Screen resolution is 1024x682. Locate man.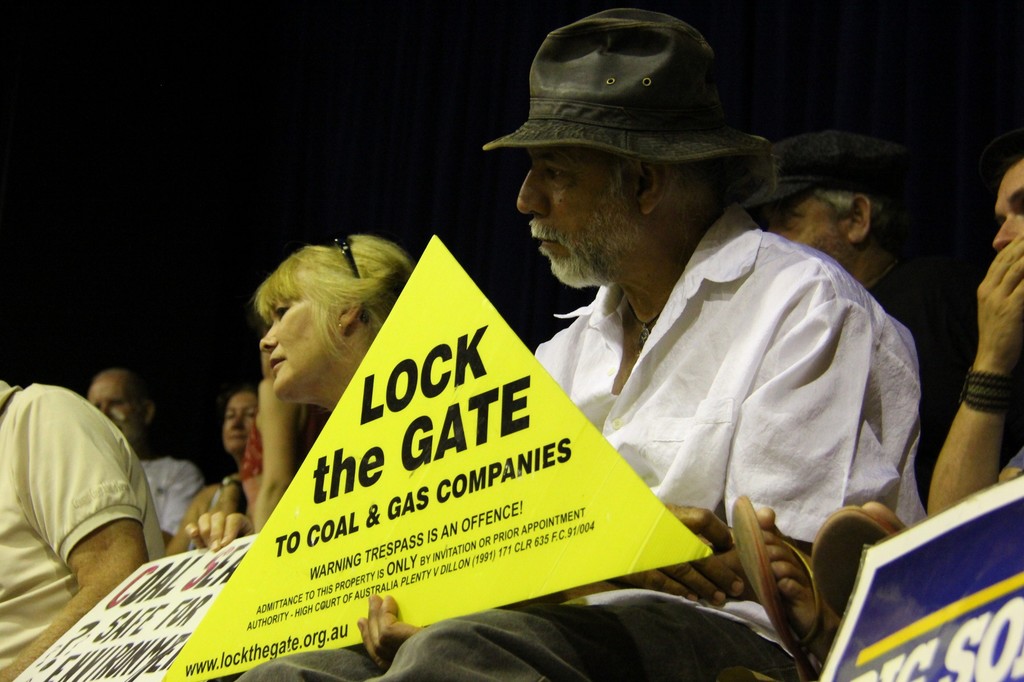
[348,63,932,636].
